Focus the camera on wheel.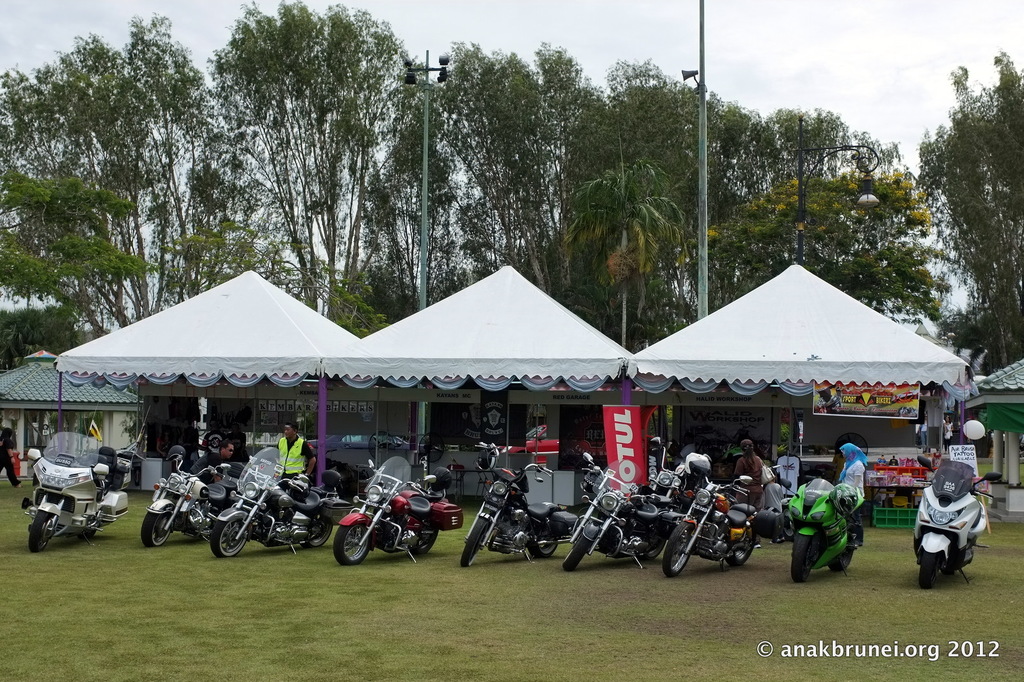
Focus region: 204 511 249 565.
